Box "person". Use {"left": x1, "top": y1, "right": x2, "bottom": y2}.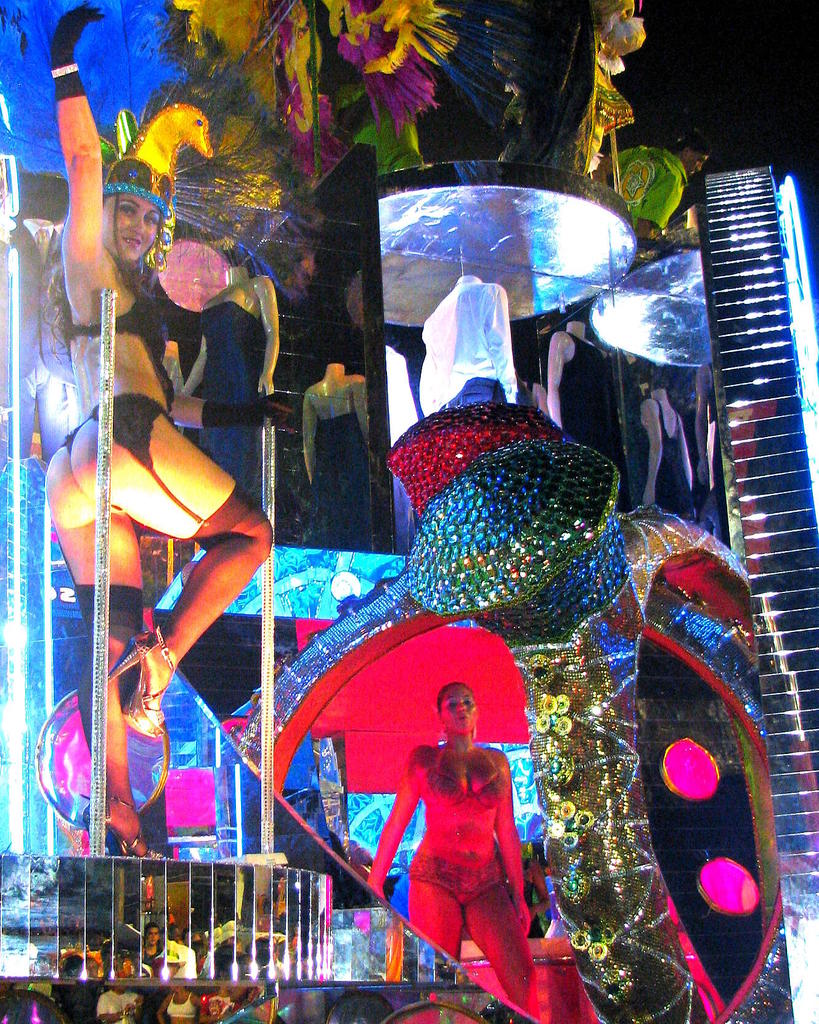
{"left": 36, "top": 0, "right": 273, "bottom": 867}.
